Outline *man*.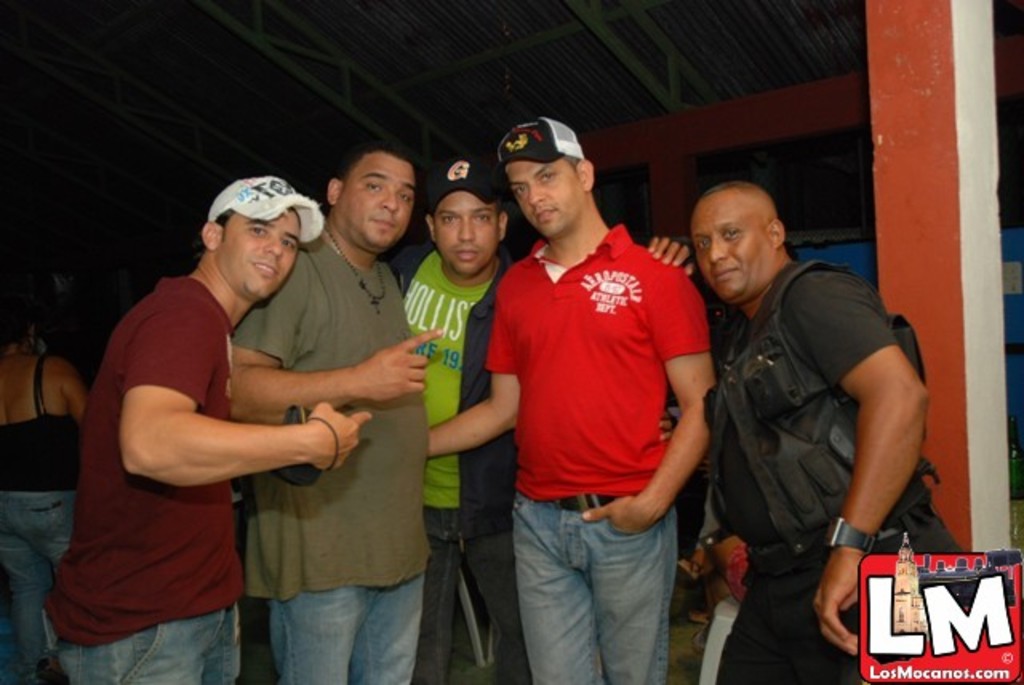
Outline: x1=43, y1=174, x2=373, y2=683.
